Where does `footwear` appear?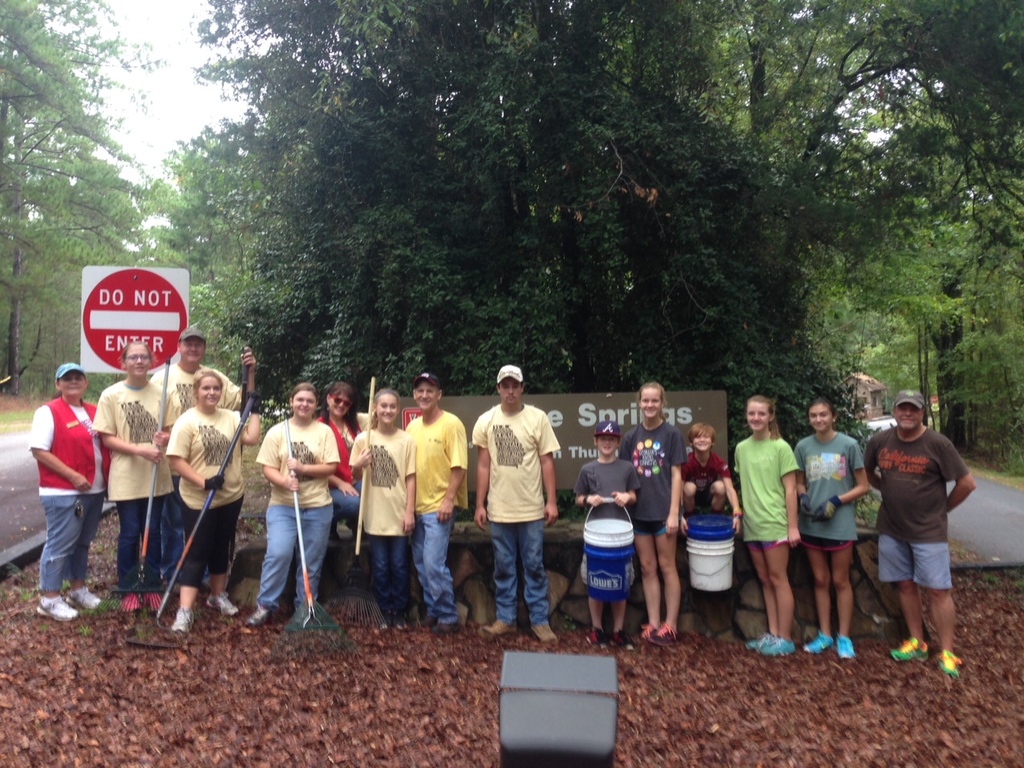
Appears at box=[406, 606, 424, 626].
